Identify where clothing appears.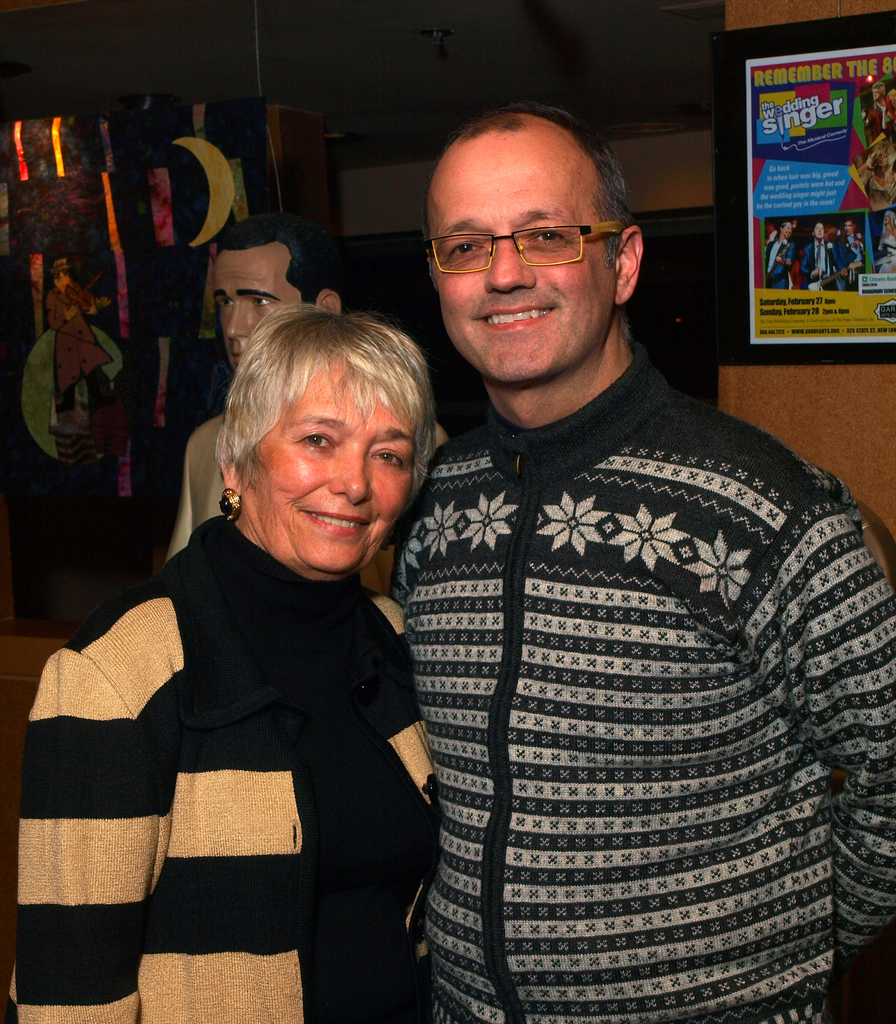
Appears at l=867, t=99, r=886, b=143.
